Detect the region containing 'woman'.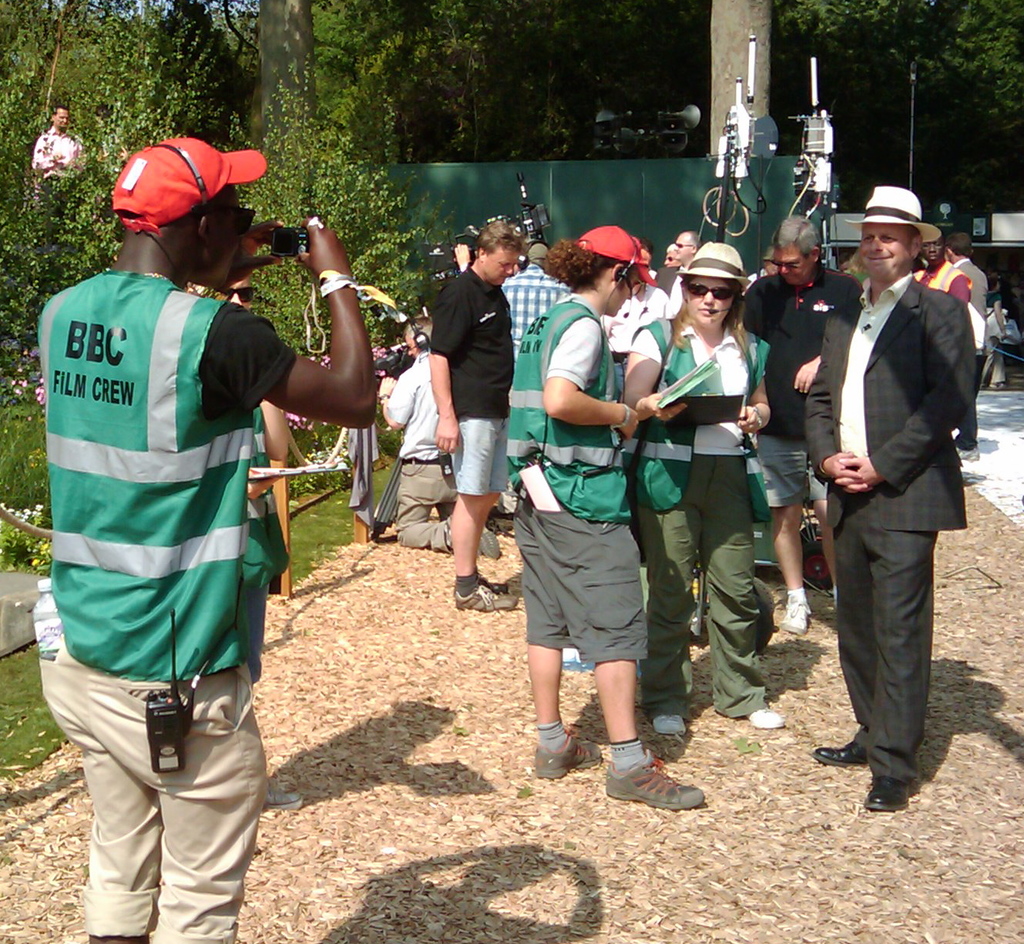
box=[622, 241, 784, 737].
